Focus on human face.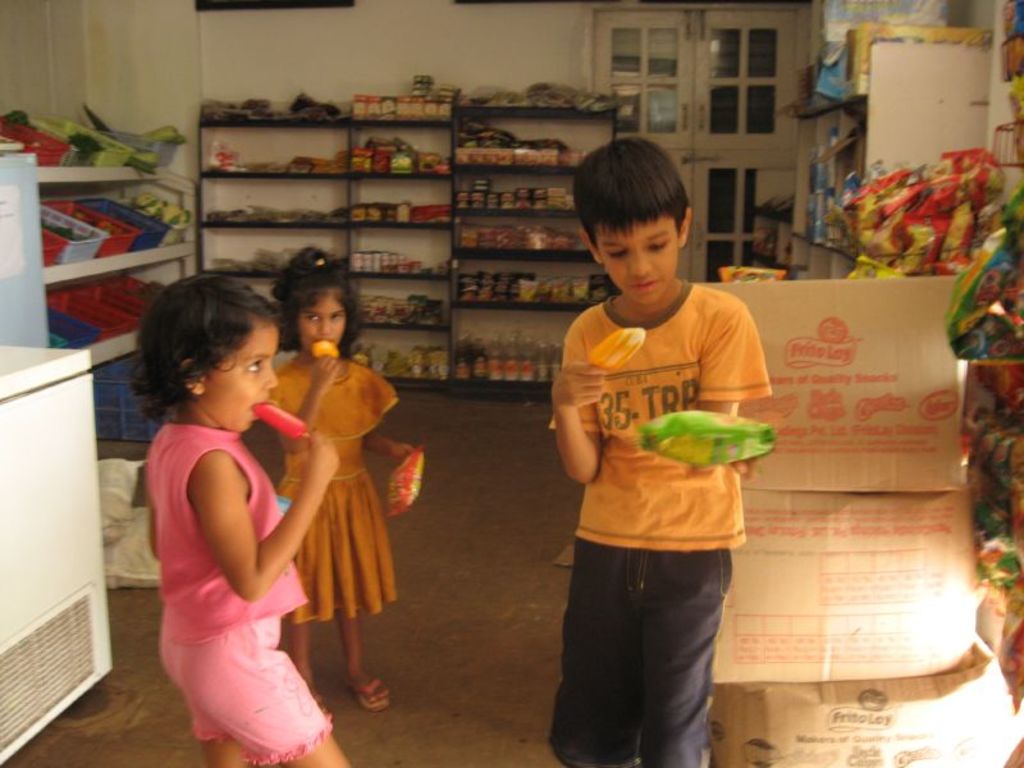
Focused at bbox=(301, 291, 344, 351).
